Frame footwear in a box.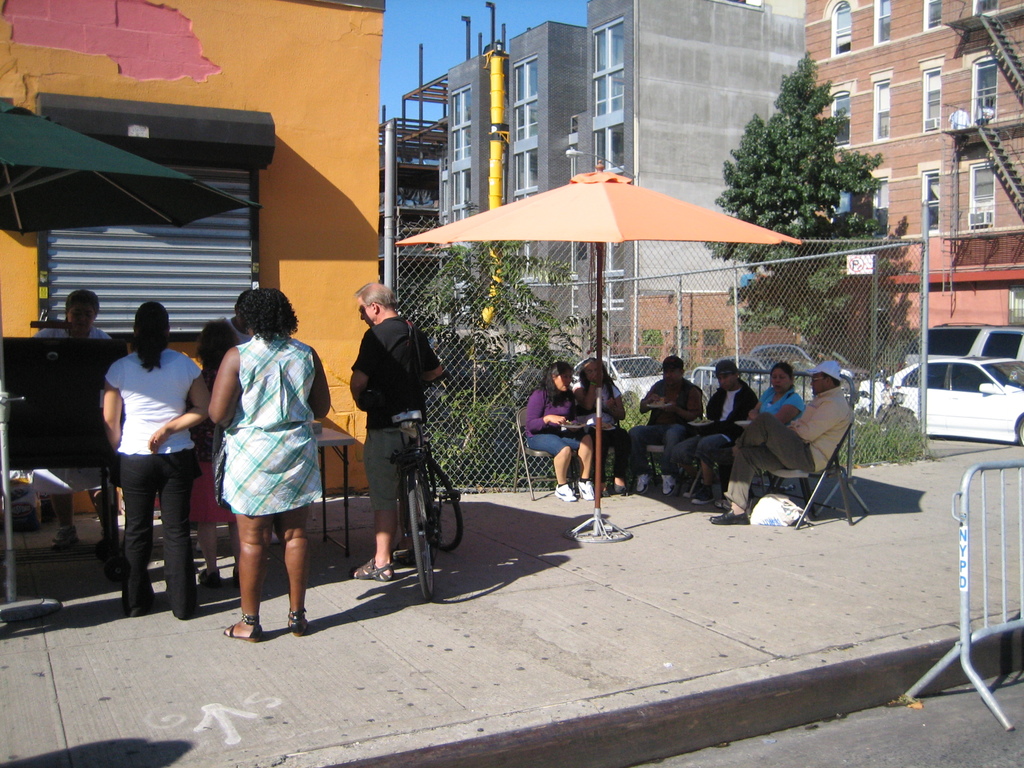
left=291, top=605, right=308, bottom=636.
